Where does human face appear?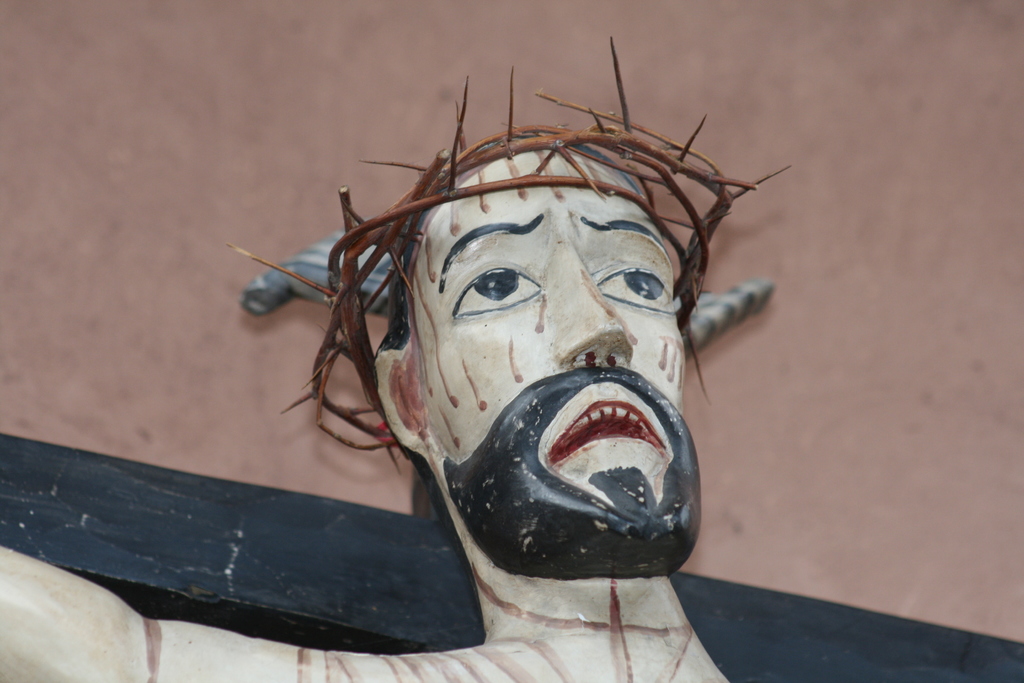
Appears at 412,145,698,582.
